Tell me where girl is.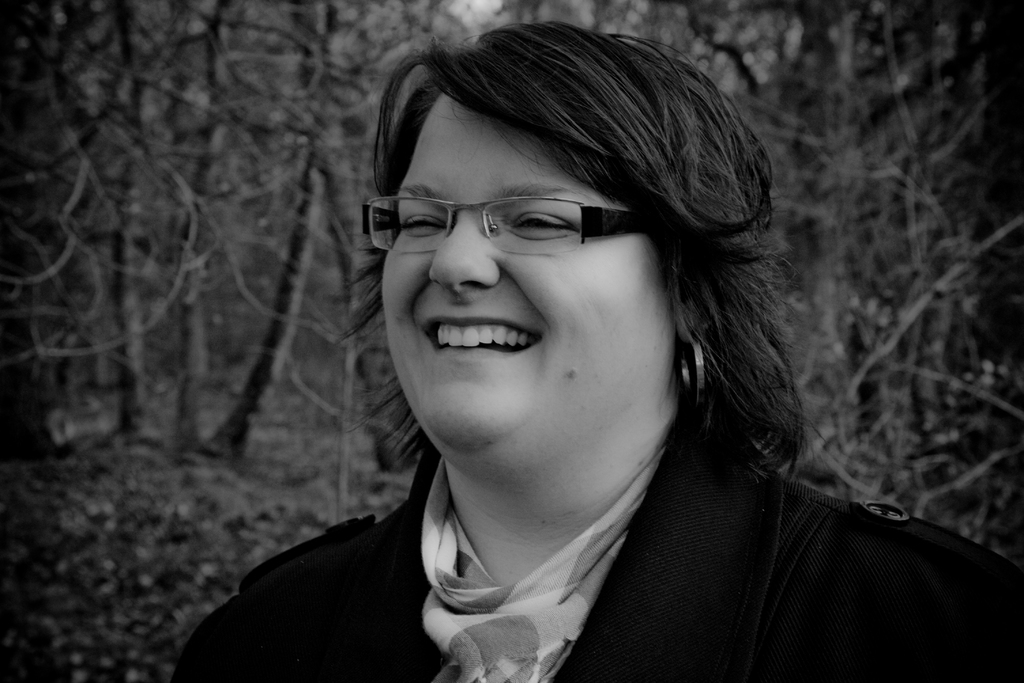
girl is at (left=166, top=12, right=1023, bottom=682).
